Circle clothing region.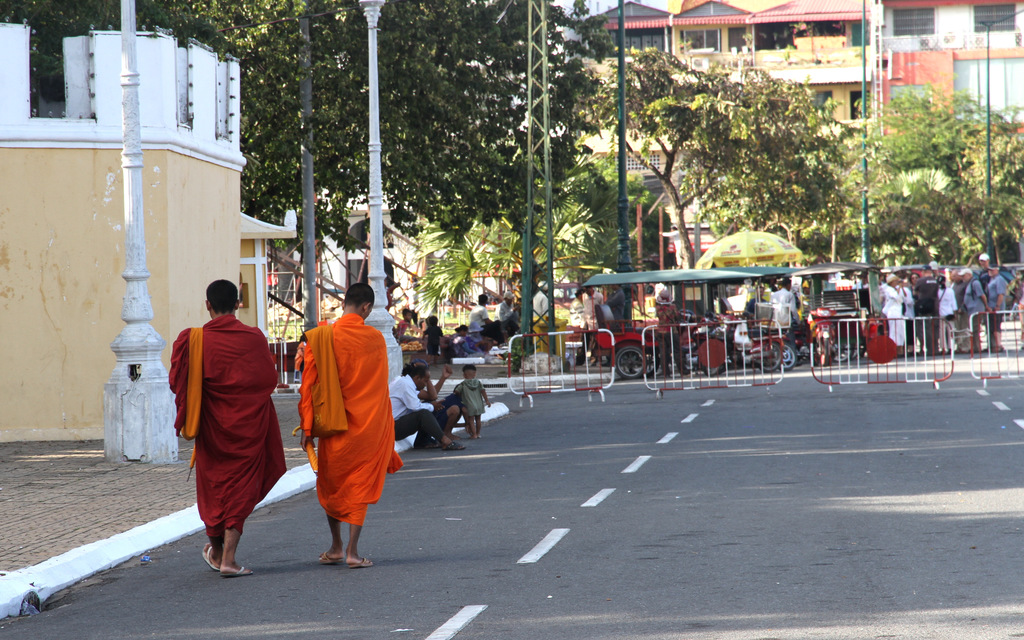
Region: [653, 300, 684, 372].
